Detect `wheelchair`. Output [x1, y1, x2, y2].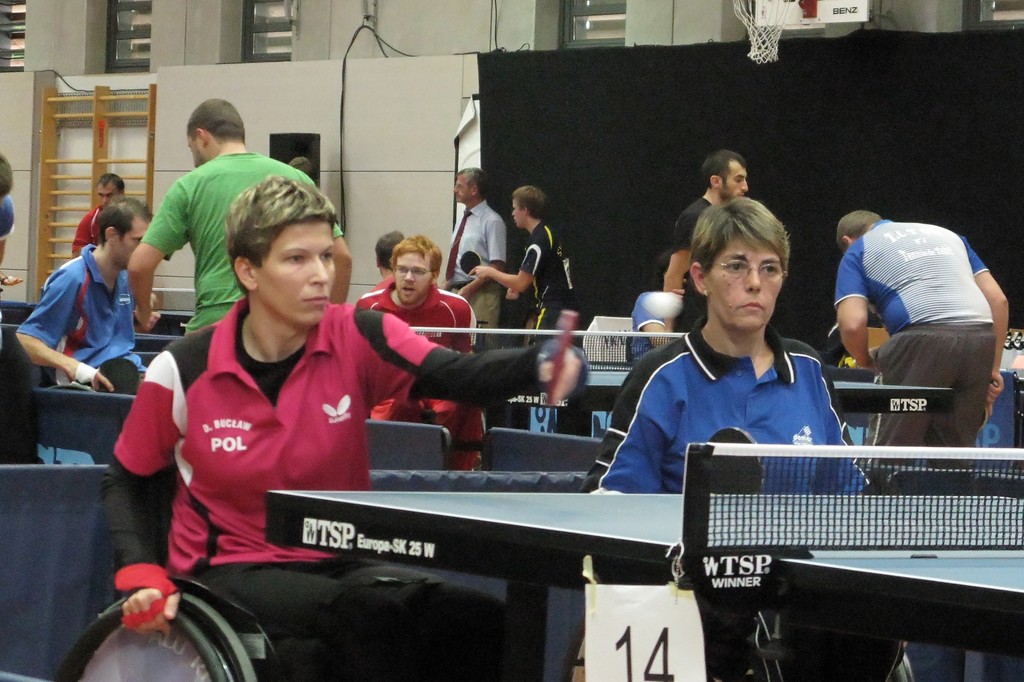
[572, 602, 913, 681].
